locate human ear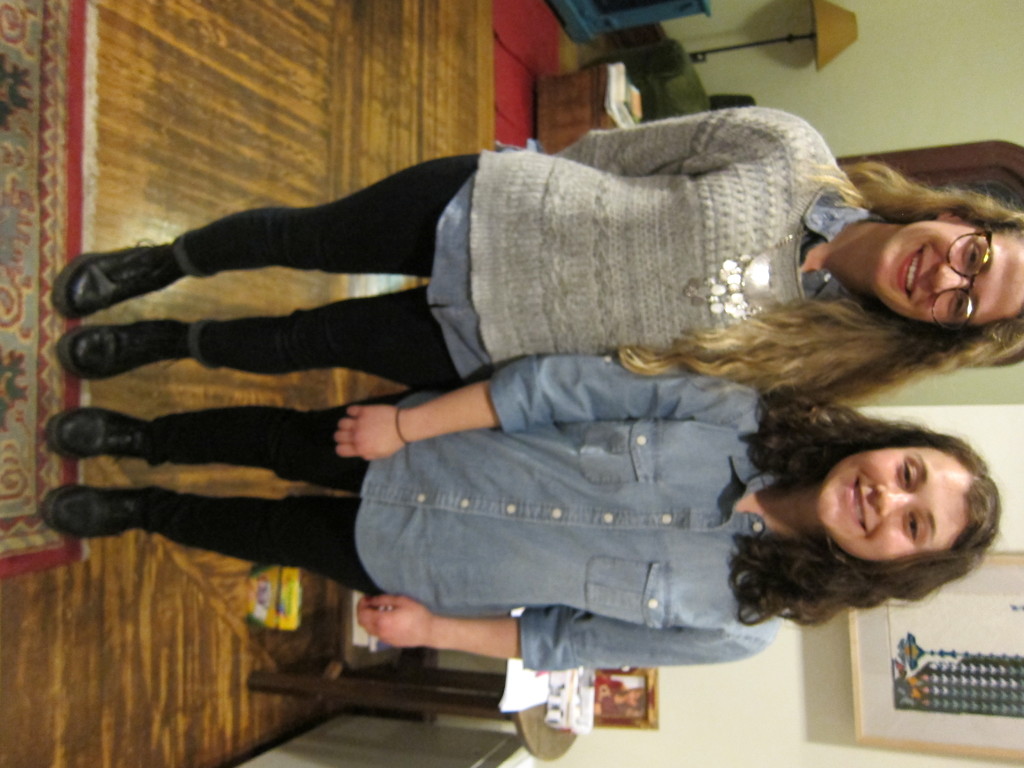
940:211:961:222
